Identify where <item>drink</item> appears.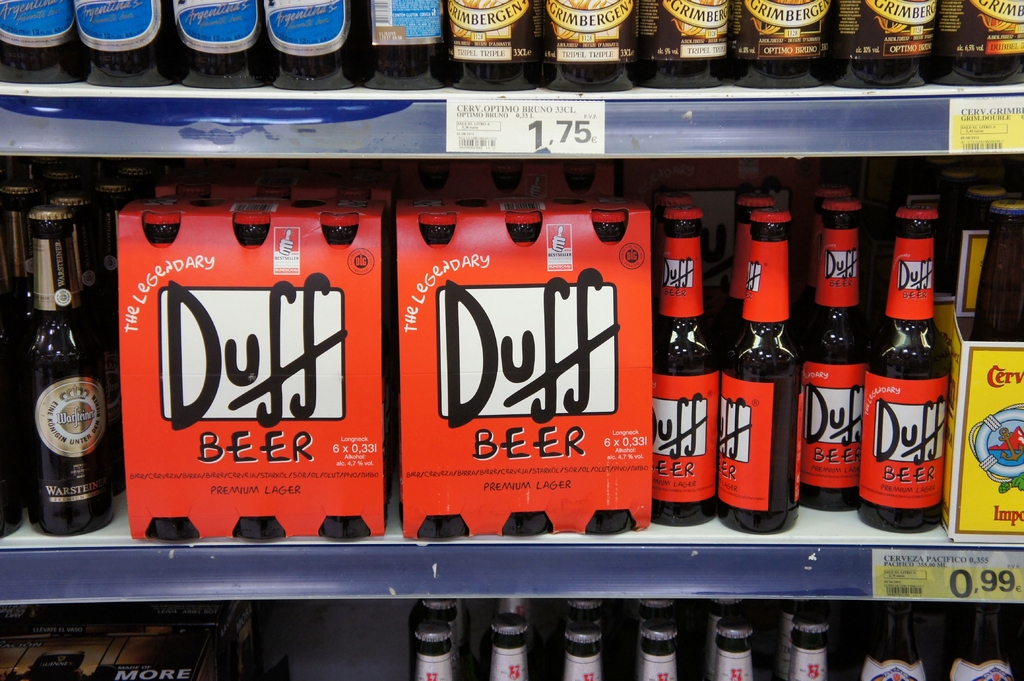
Appears at [x1=71, y1=1, x2=175, y2=82].
